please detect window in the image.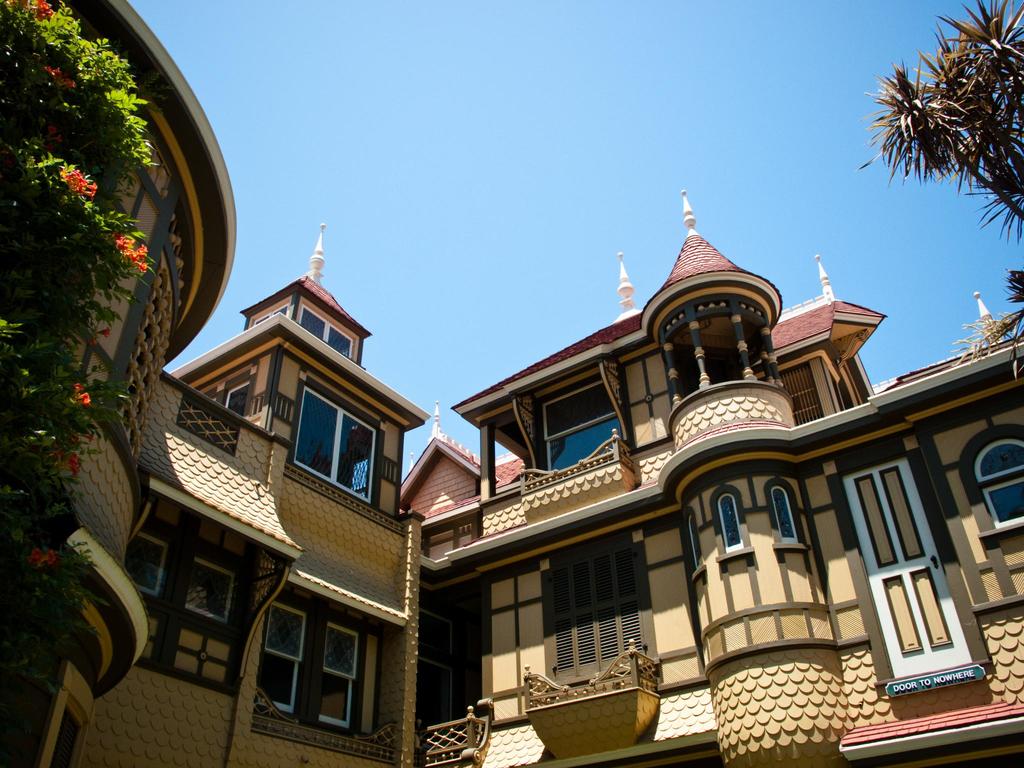
bbox(321, 621, 358, 728).
